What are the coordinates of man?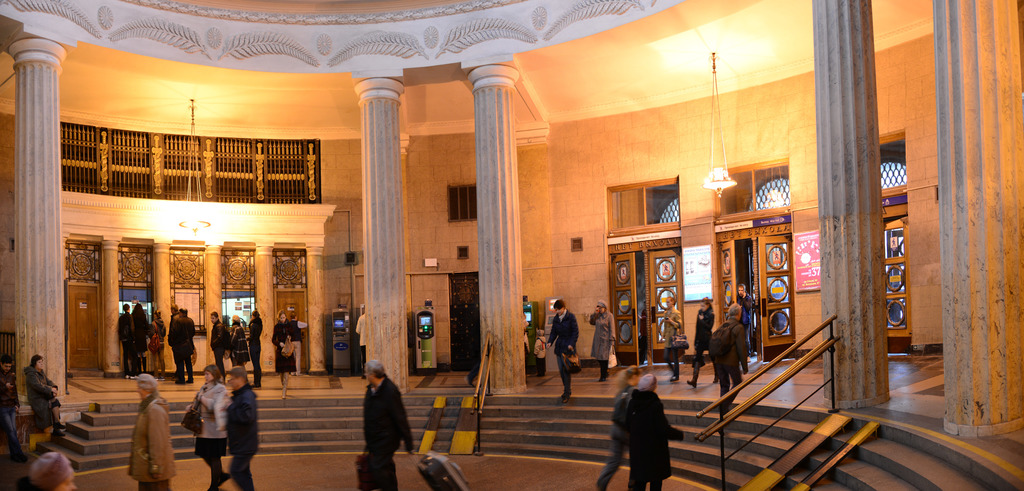
select_region(344, 353, 419, 472).
